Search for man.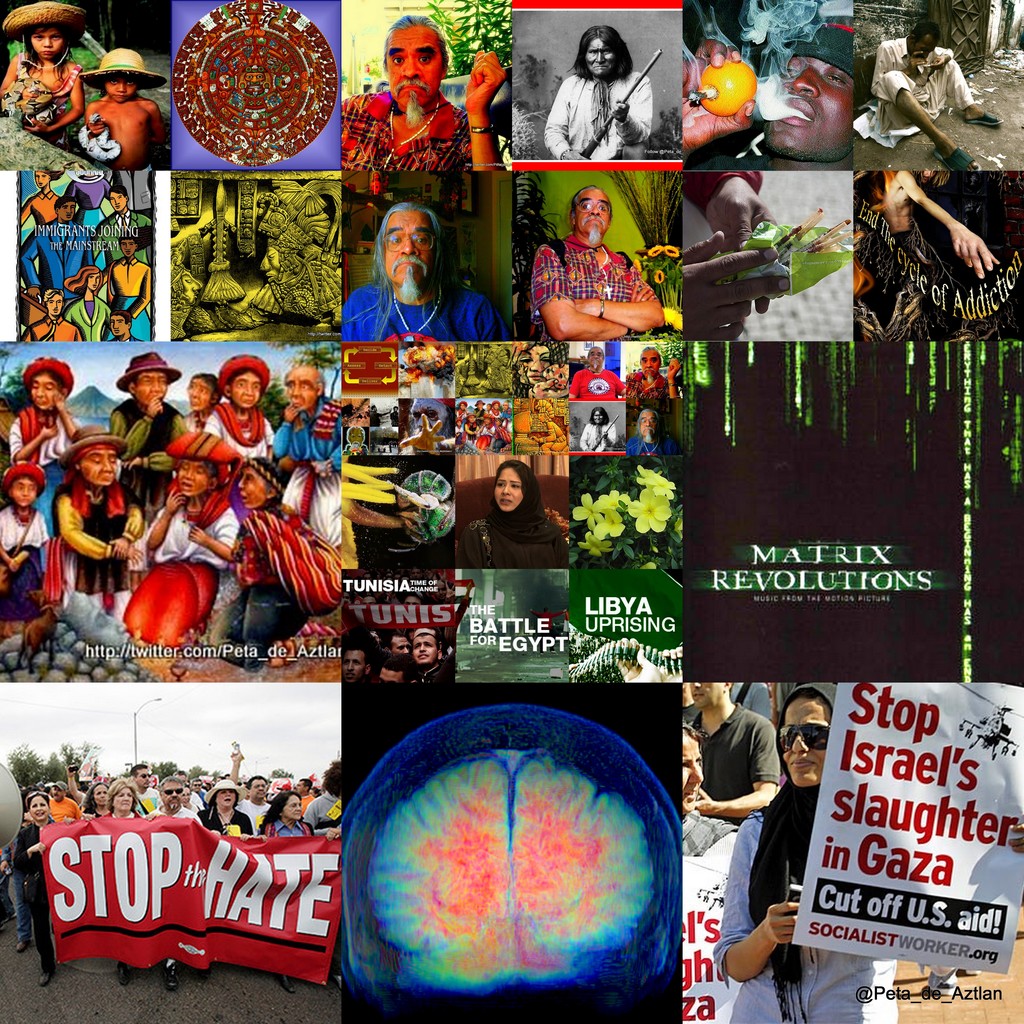
Found at 51/423/146/652.
